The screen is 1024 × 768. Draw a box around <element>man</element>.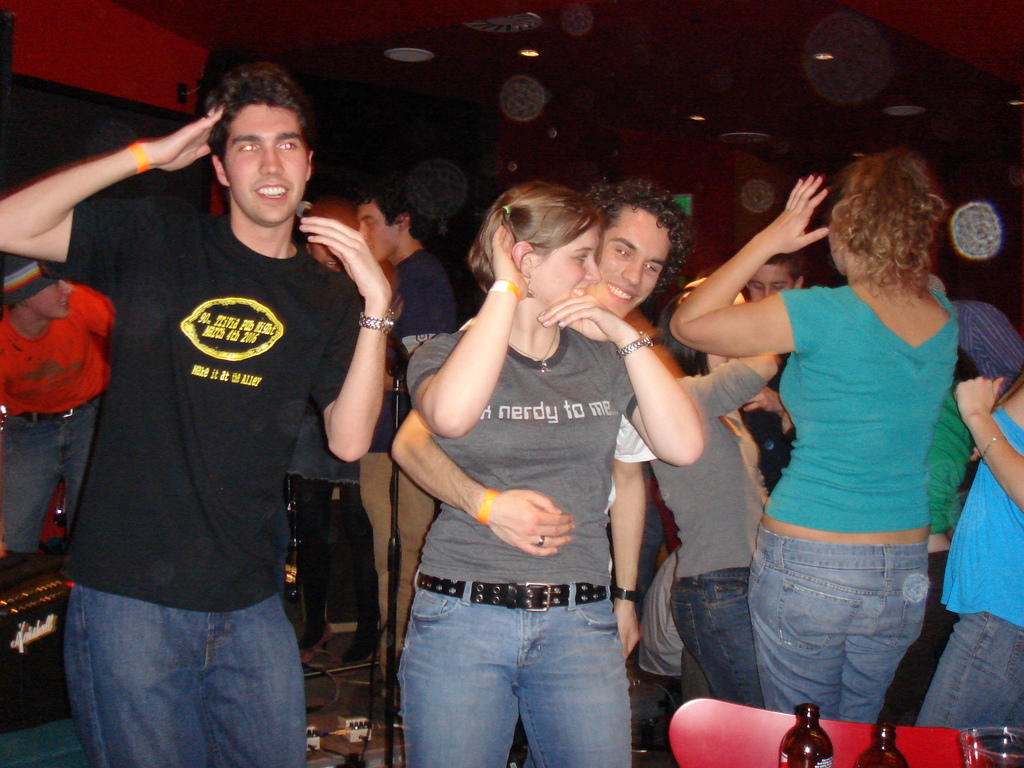
region(391, 182, 687, 662).
